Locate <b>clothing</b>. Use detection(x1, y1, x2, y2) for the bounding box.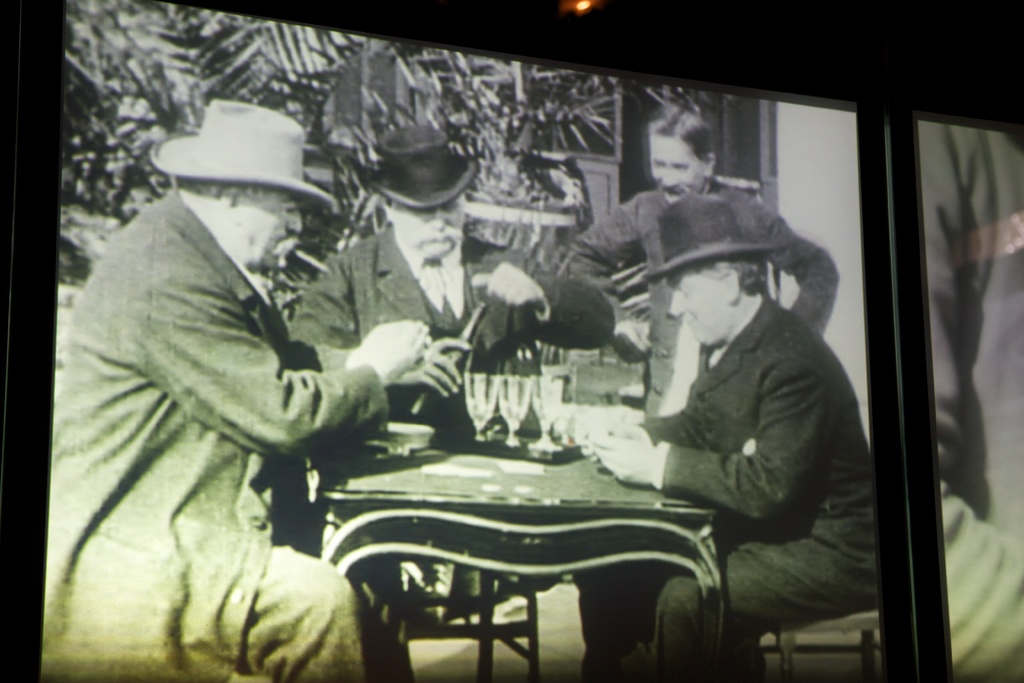
detection(640, 293, 879, 682).
